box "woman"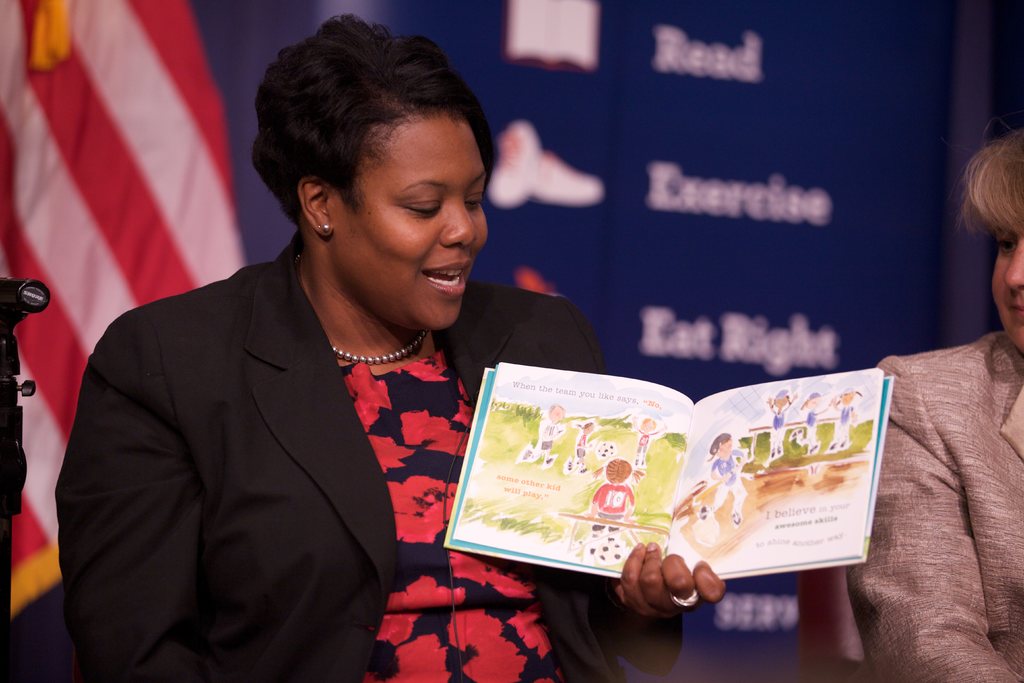
box(562, 419, 591, 473)
